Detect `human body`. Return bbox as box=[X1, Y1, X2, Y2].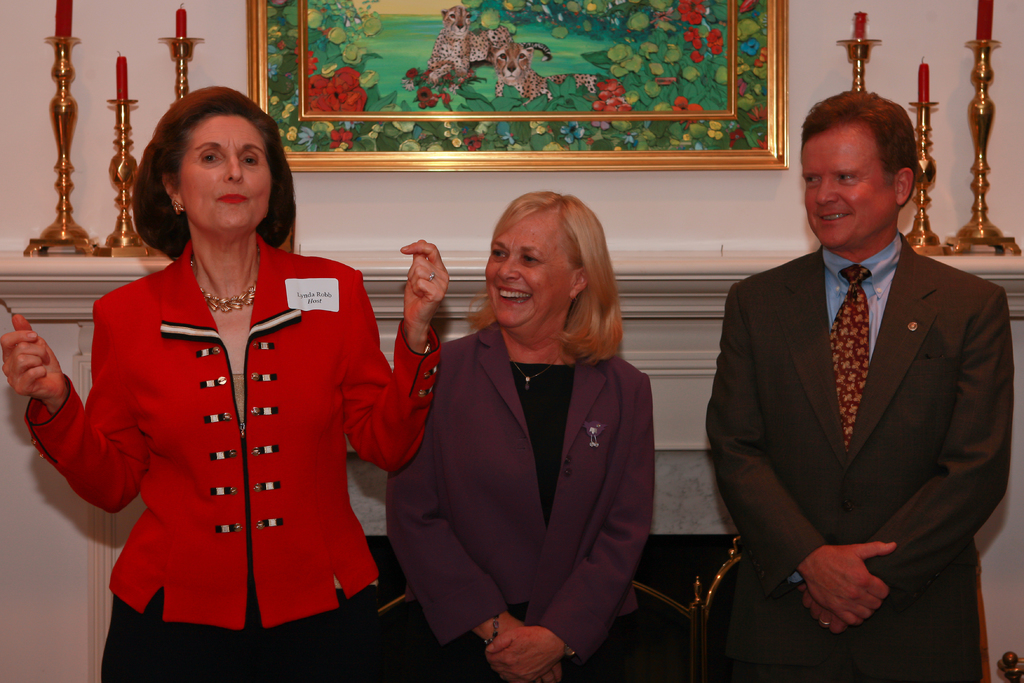
box=[387, 187, 652, 676].
